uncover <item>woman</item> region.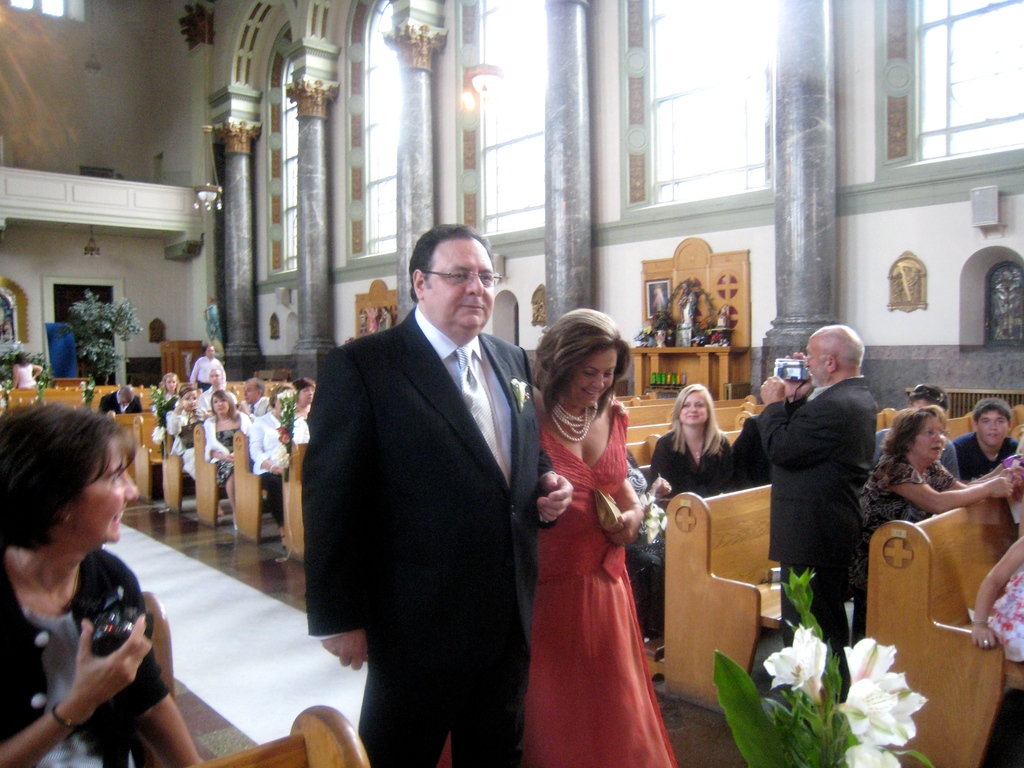
Uncovered: [6, 351, 44, 390].
